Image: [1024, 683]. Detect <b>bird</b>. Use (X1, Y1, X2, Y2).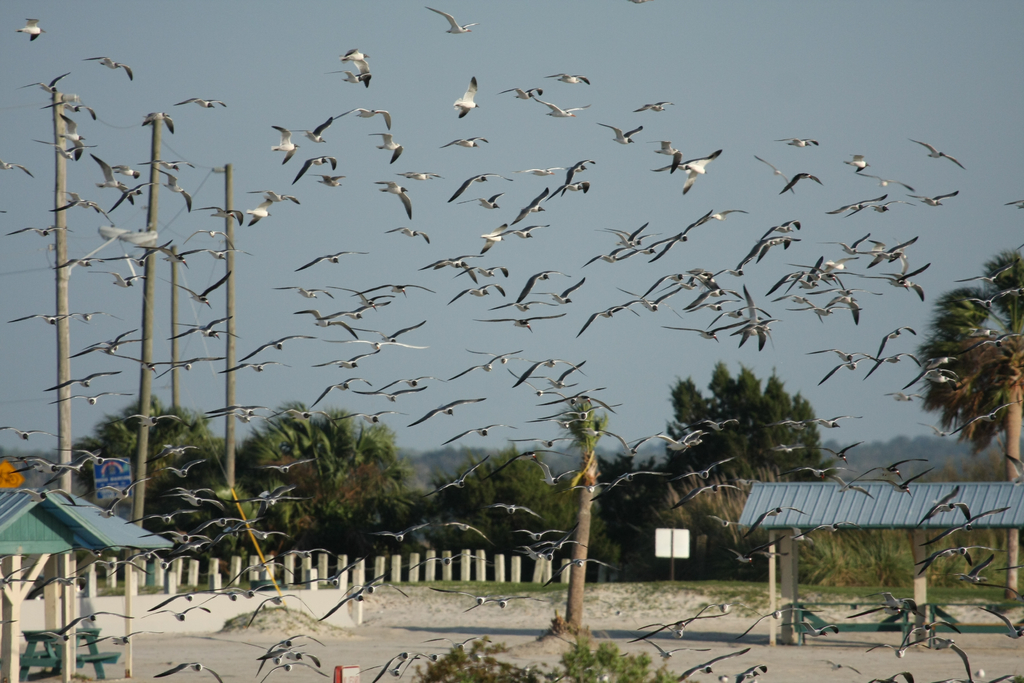
(666, 137, 739, 191).
